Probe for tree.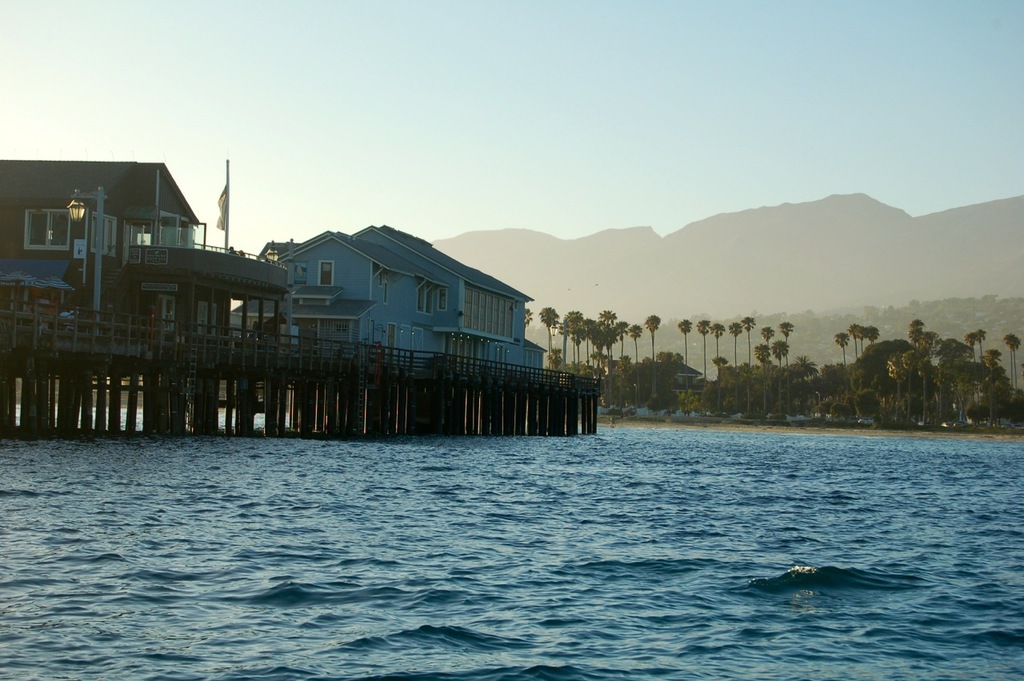
Probe result: {"x1": 648, "y1": 314, "x2": 660, "y2": 394}.
